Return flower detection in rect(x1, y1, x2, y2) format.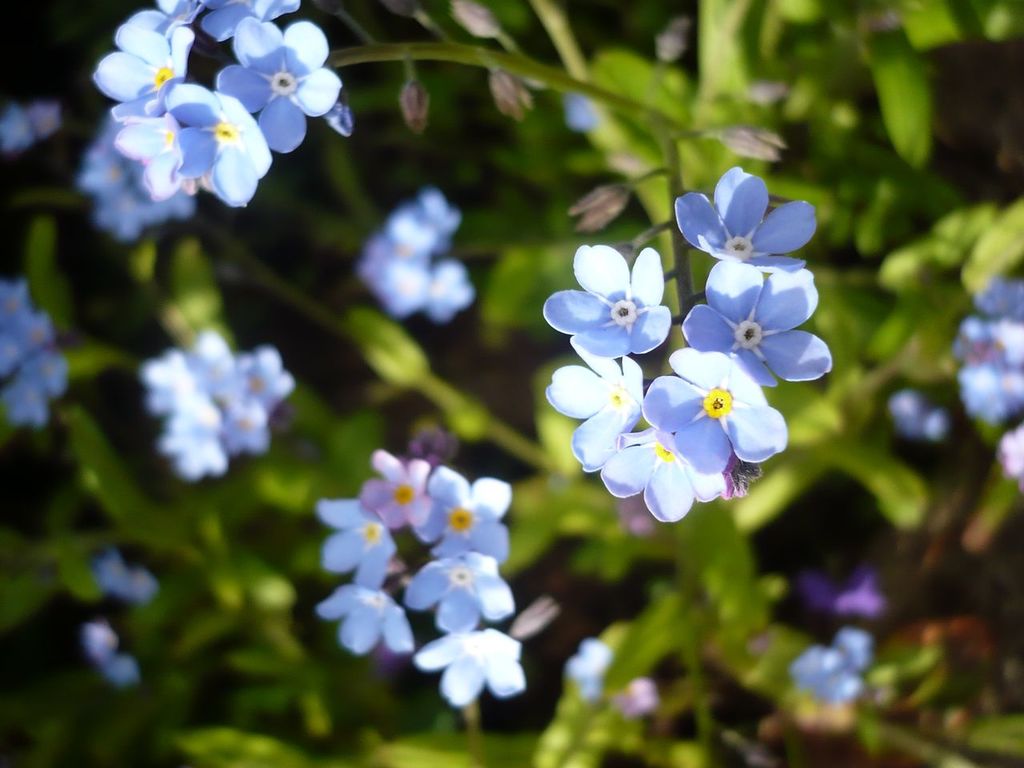
rect(311, 501, 397, 587).
